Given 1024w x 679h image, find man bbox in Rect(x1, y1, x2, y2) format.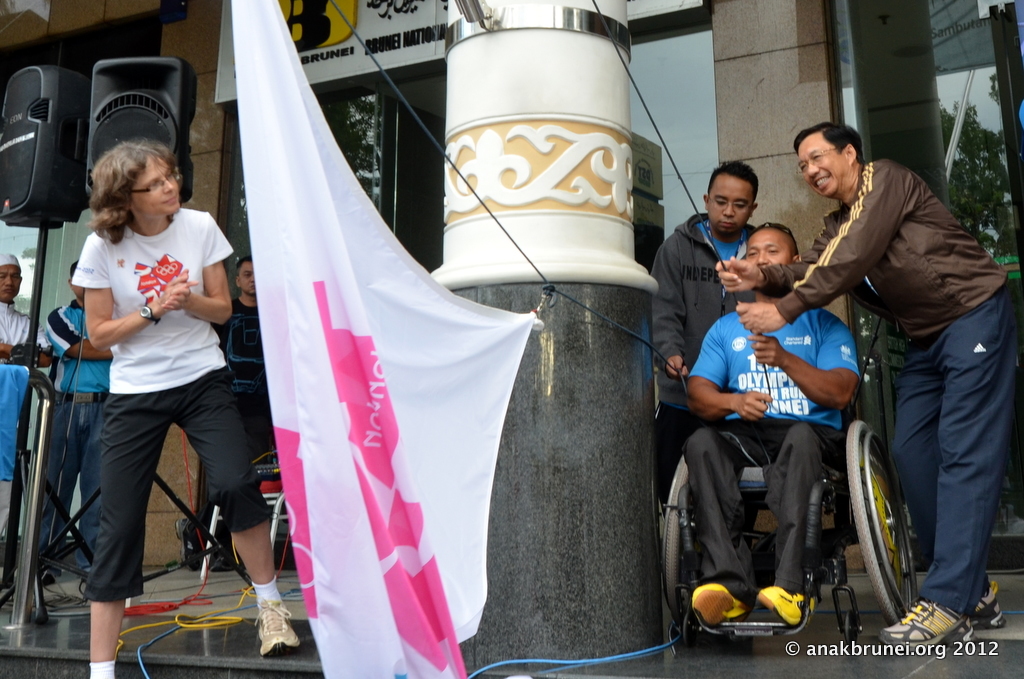
Rect(725, 111, 1006, 678).
